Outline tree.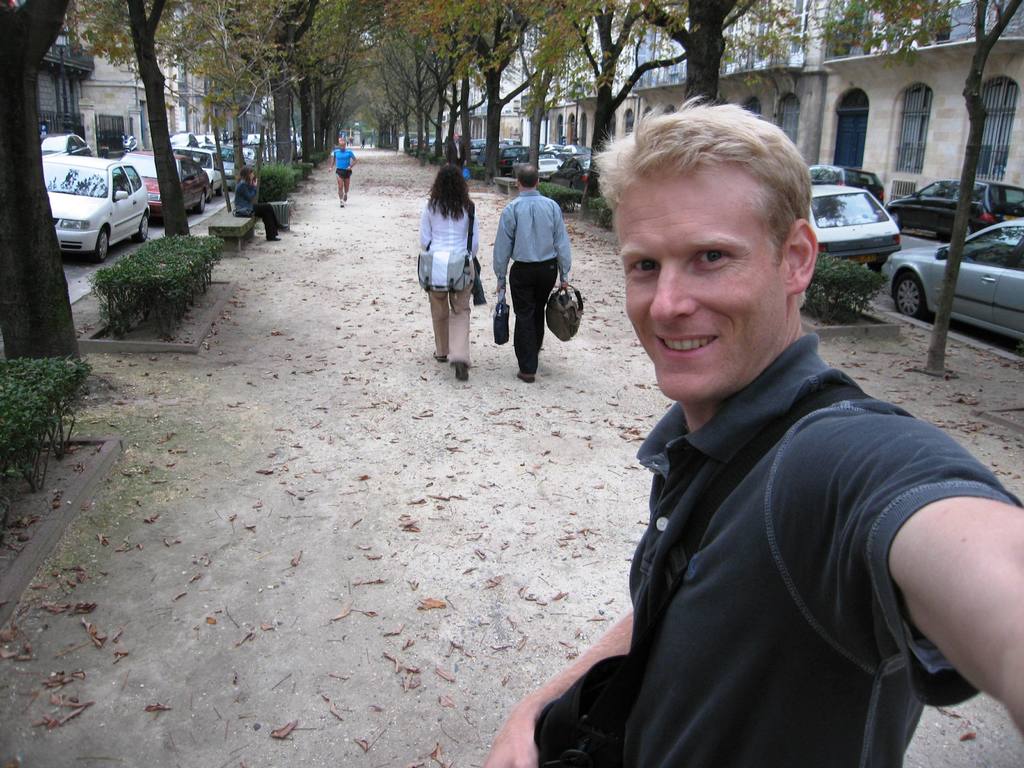
Outline: <bbox>1, 1, 81, 356</bbox>.
